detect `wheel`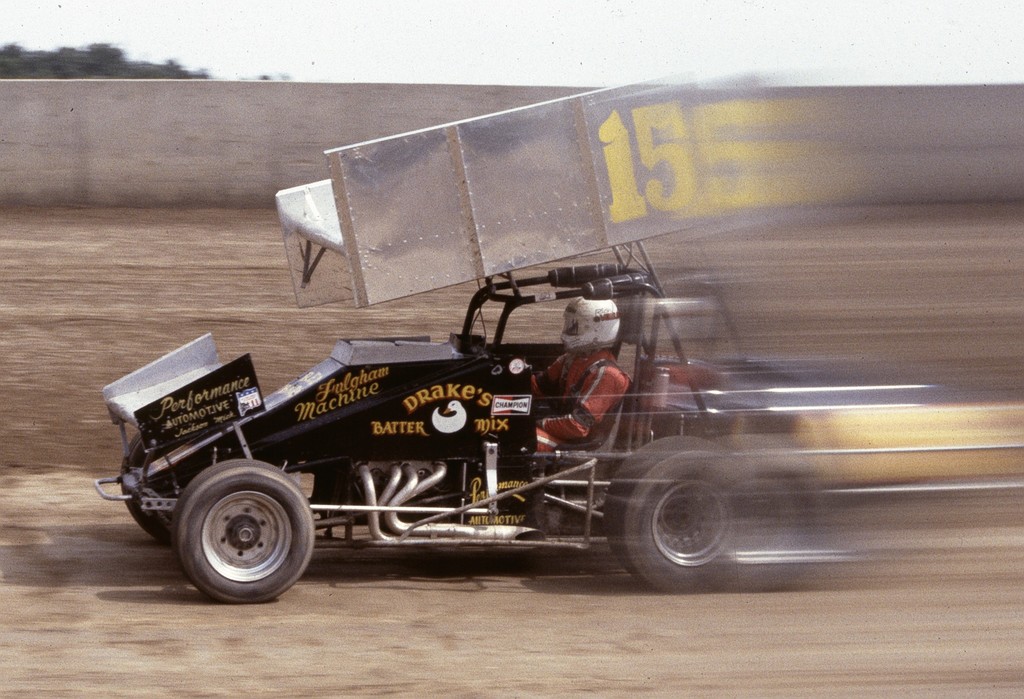
[114, 433, 167, 546]
